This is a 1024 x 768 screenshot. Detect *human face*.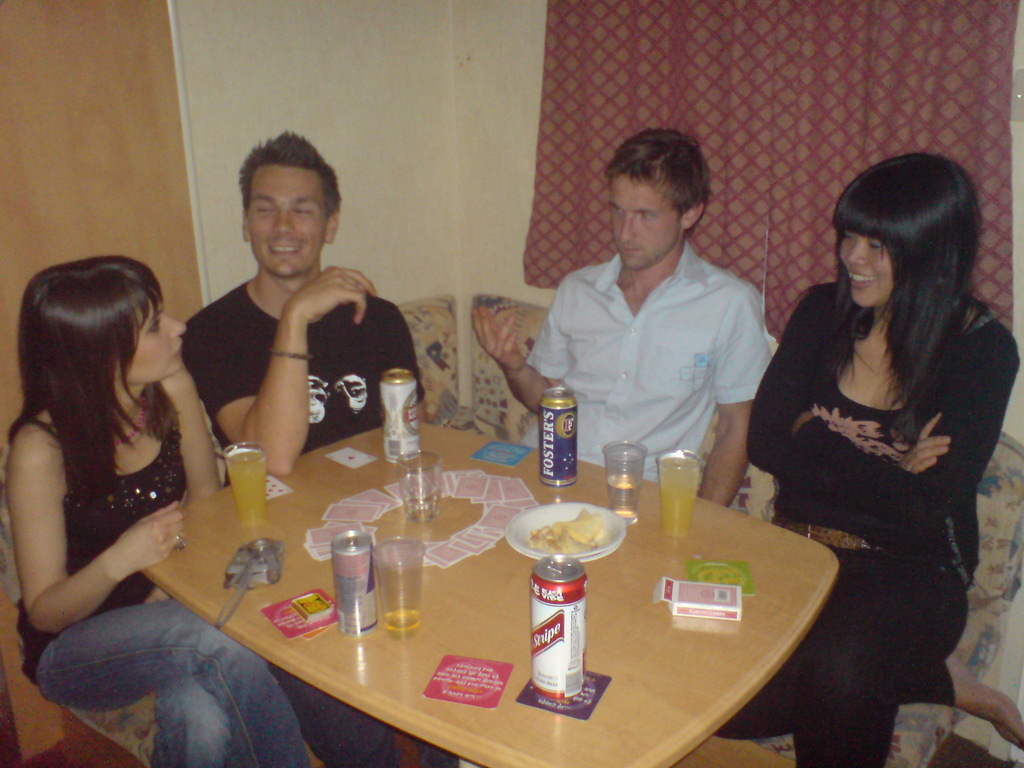
BBox(116, 282, 198, 387).
